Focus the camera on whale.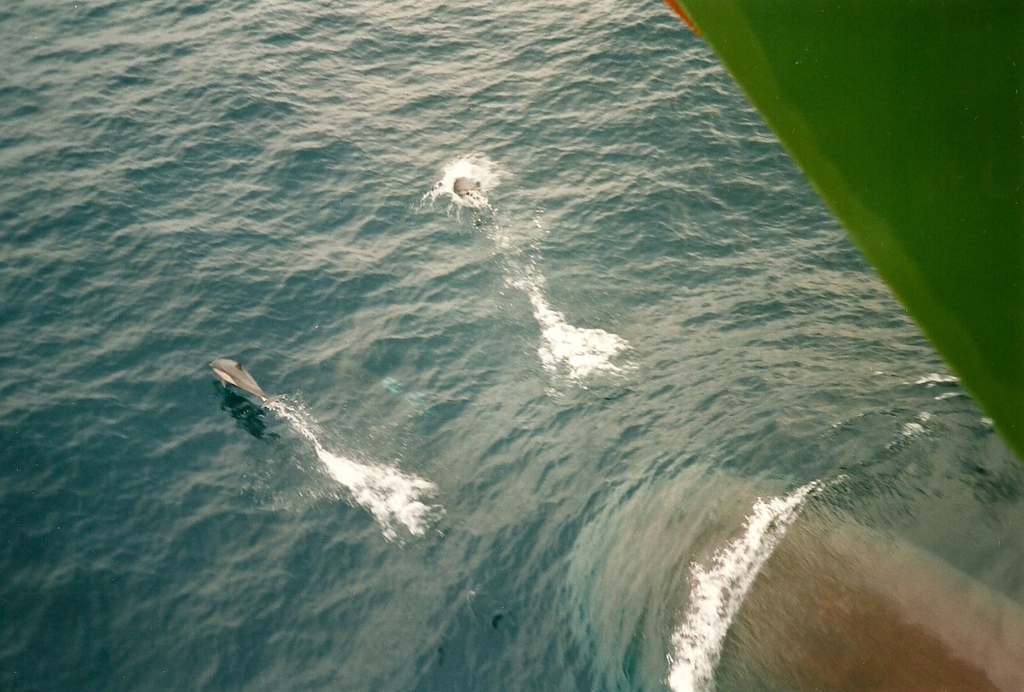
Focus region: box(451, 175, 483, 193).
